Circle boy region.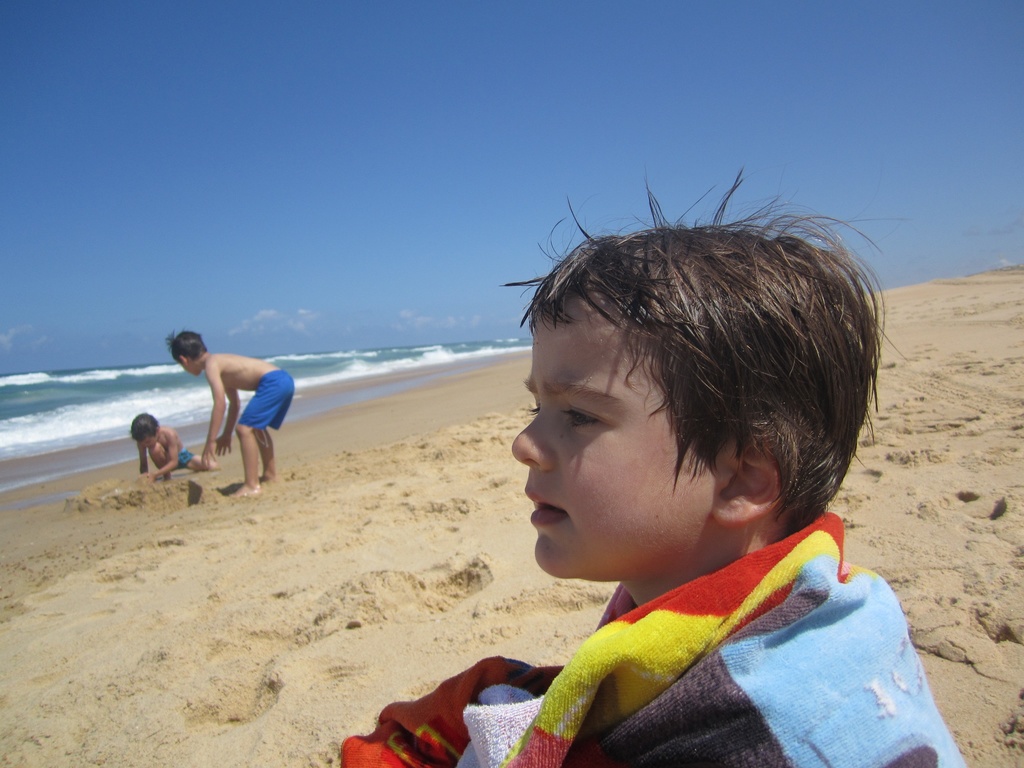
Region: [413, 186, 924, 767].
